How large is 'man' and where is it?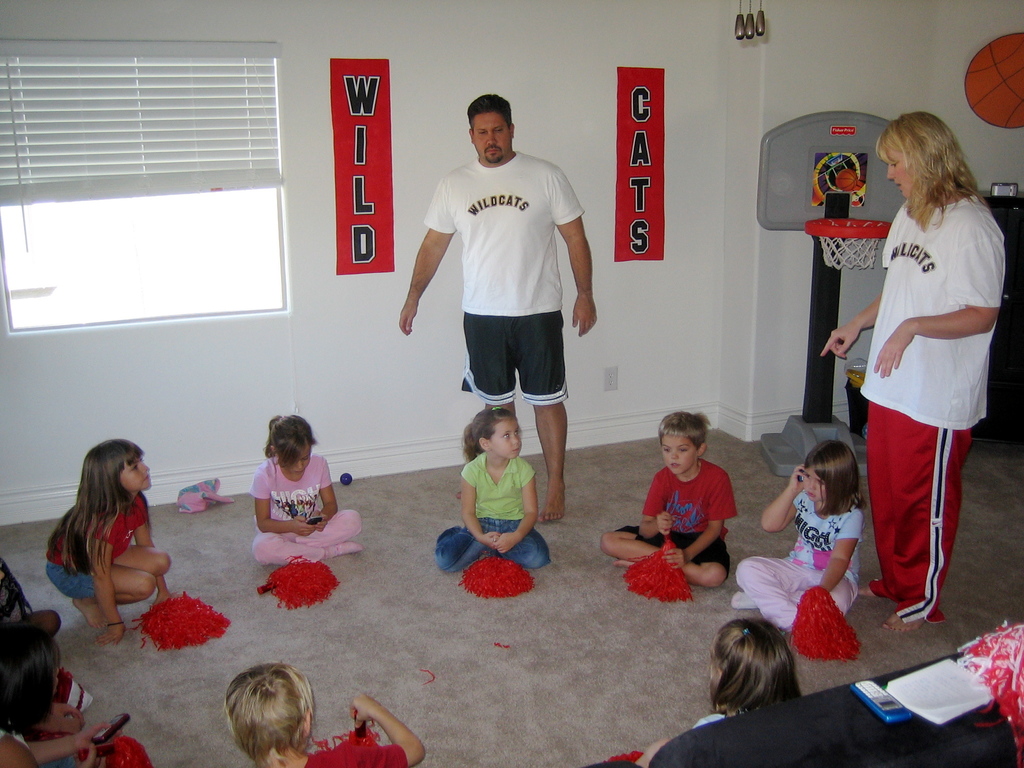
Bounding box: <box>403,97,598,518</box>.
